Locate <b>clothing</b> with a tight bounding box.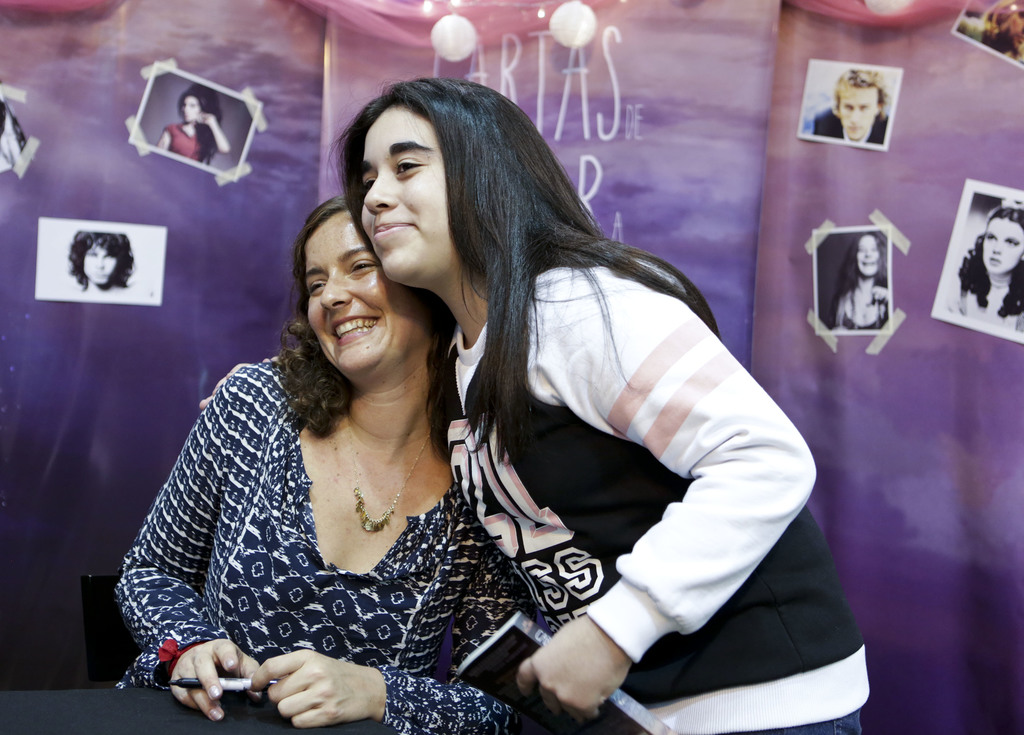
(left=426, top=245, right=902, bottom=730).
